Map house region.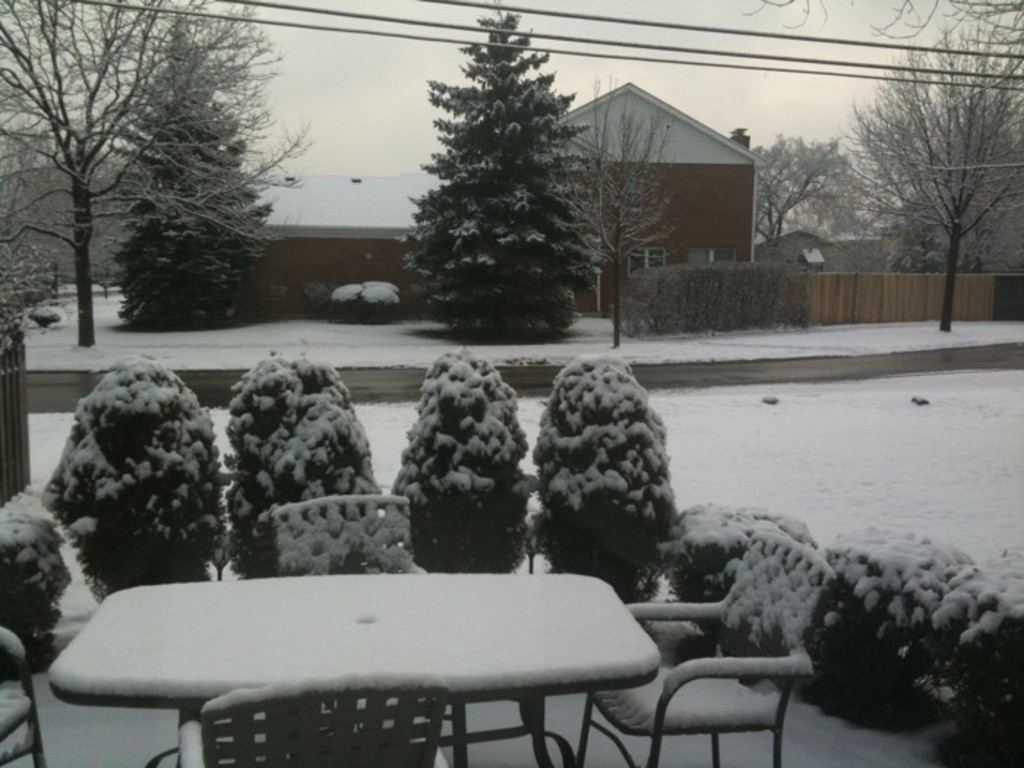
Mapped to region(120, 63, 750, 304).
